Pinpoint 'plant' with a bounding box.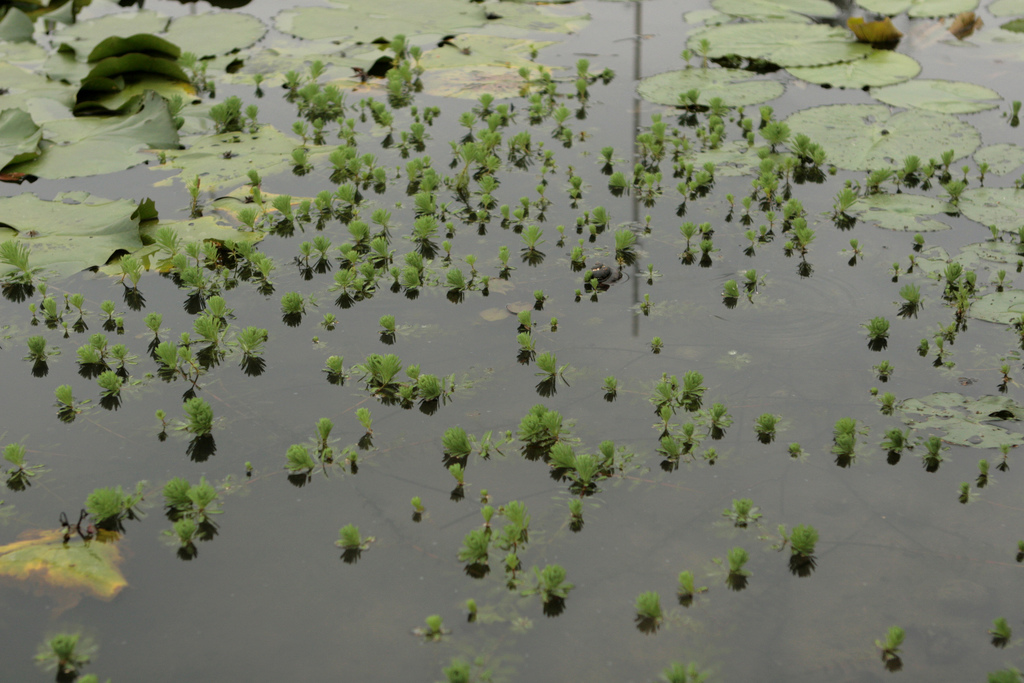
rect(902, 154, 920, 183).
